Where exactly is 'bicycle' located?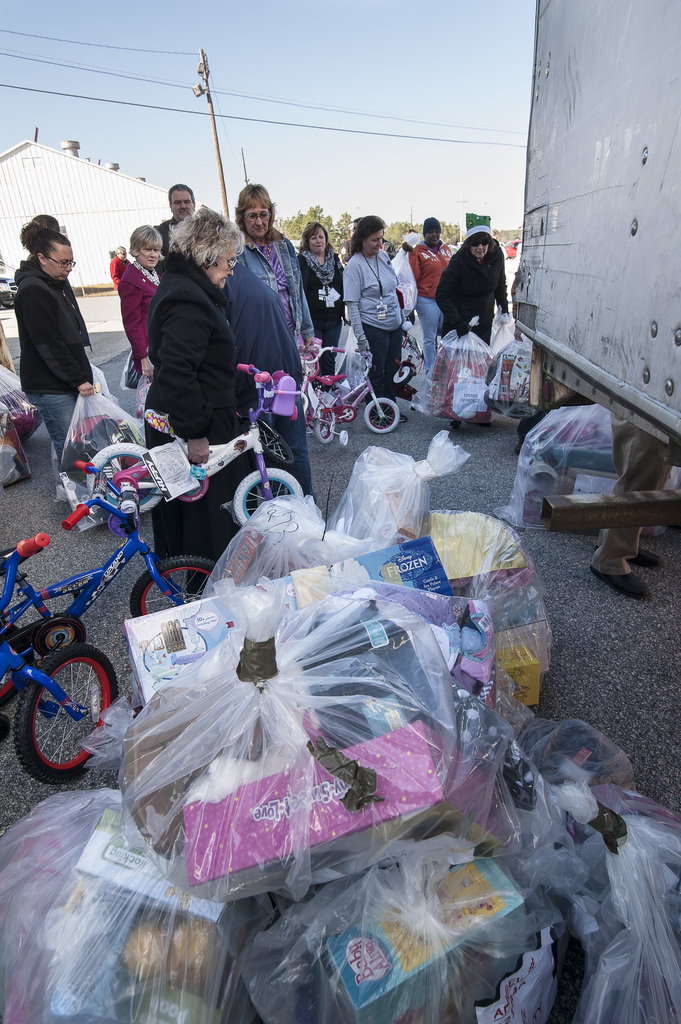
Its bounding box is {"left": 0, "top": 463, "right": 225, "bottom": 745}.
